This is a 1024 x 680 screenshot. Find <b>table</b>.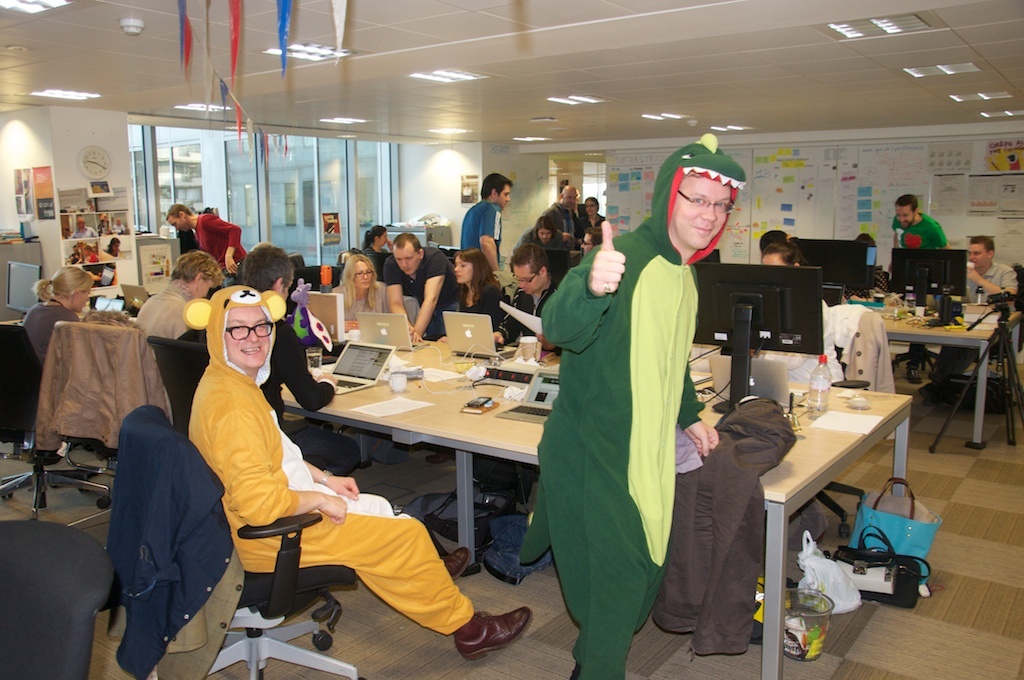
Bounding box: [left=275, top=335, right=915, bottom=679].
